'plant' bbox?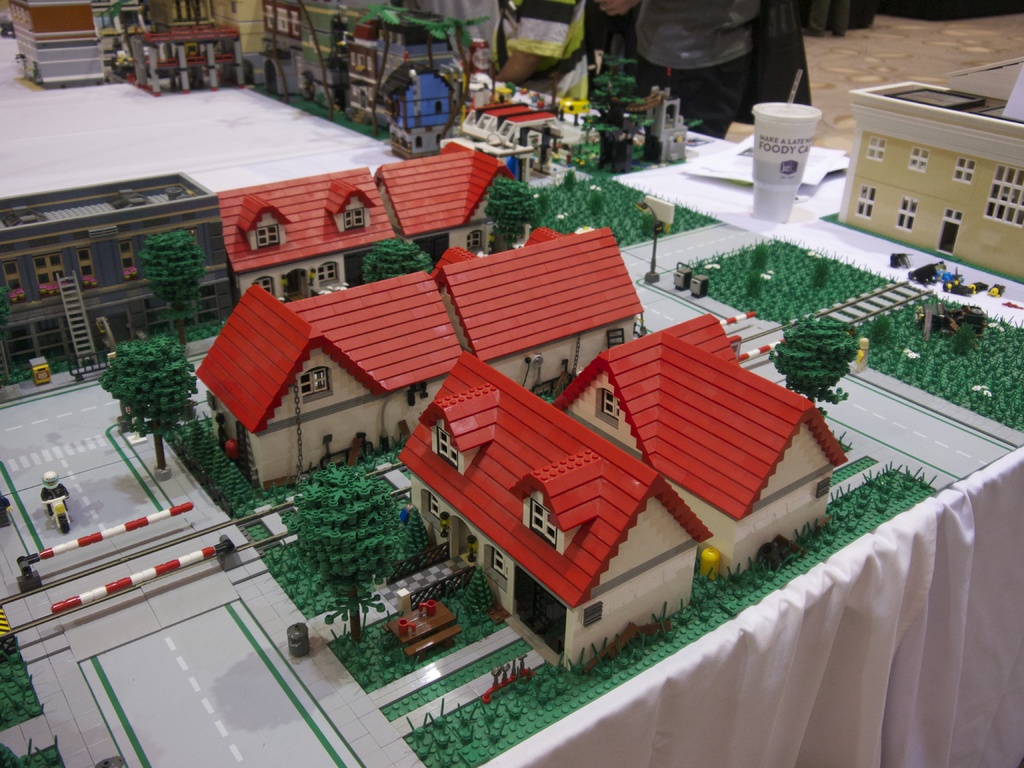
(x1=950, y1=319, x2=979, y2=359)
